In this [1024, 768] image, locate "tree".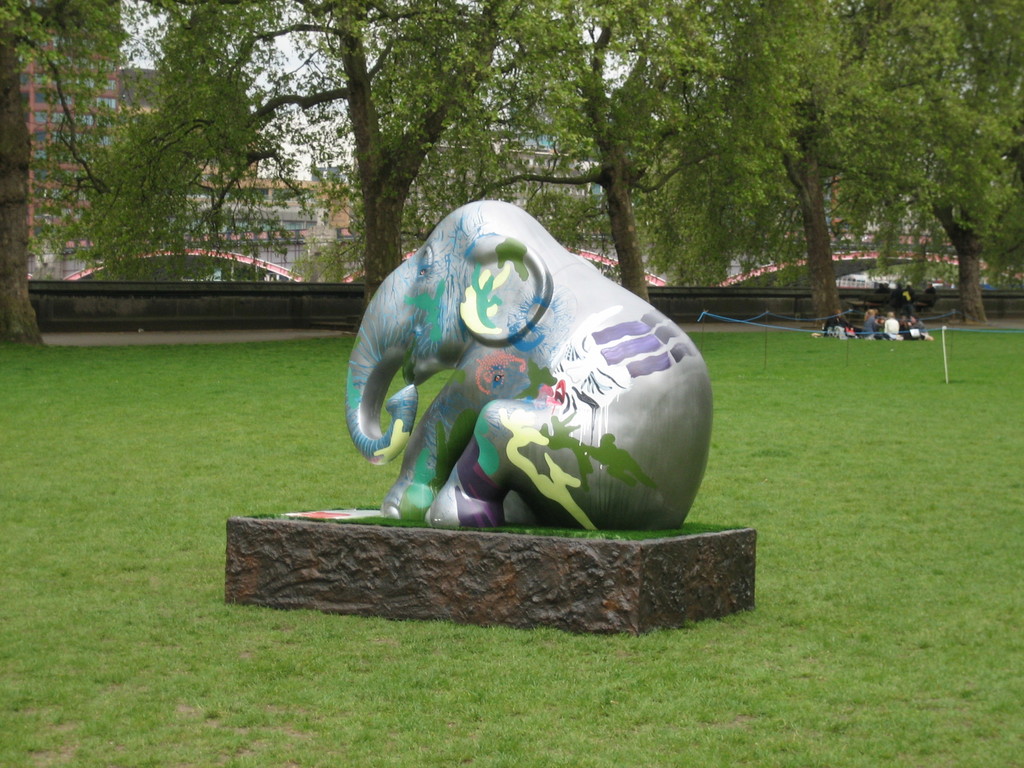
Bounding box: (left=210, top=0, right=551, bottom=324).
